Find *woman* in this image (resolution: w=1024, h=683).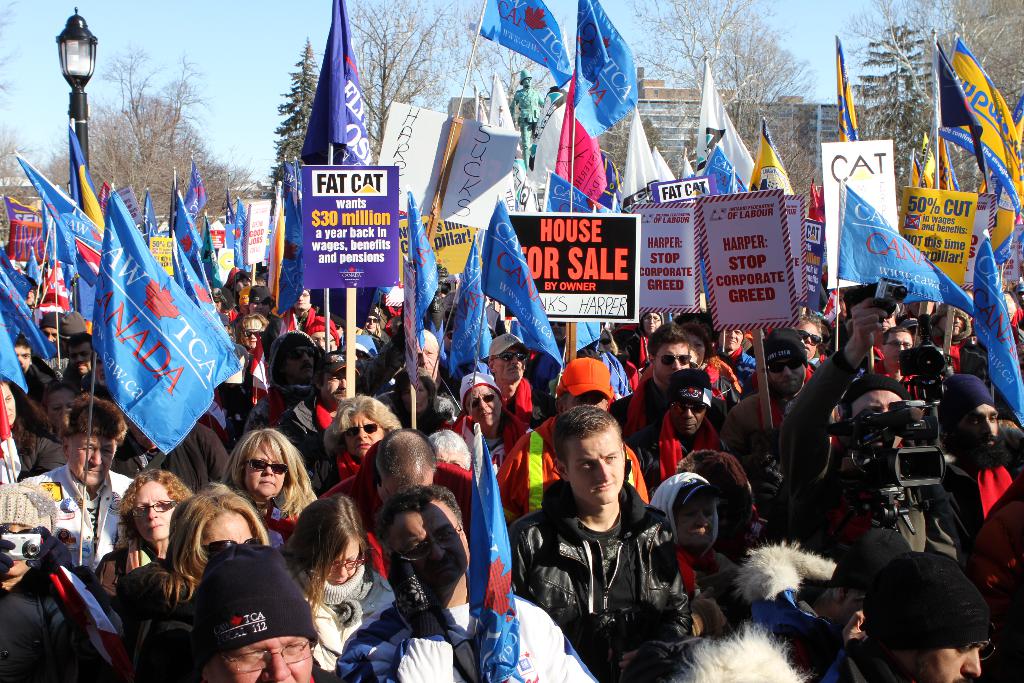
[158,478,307,682].
